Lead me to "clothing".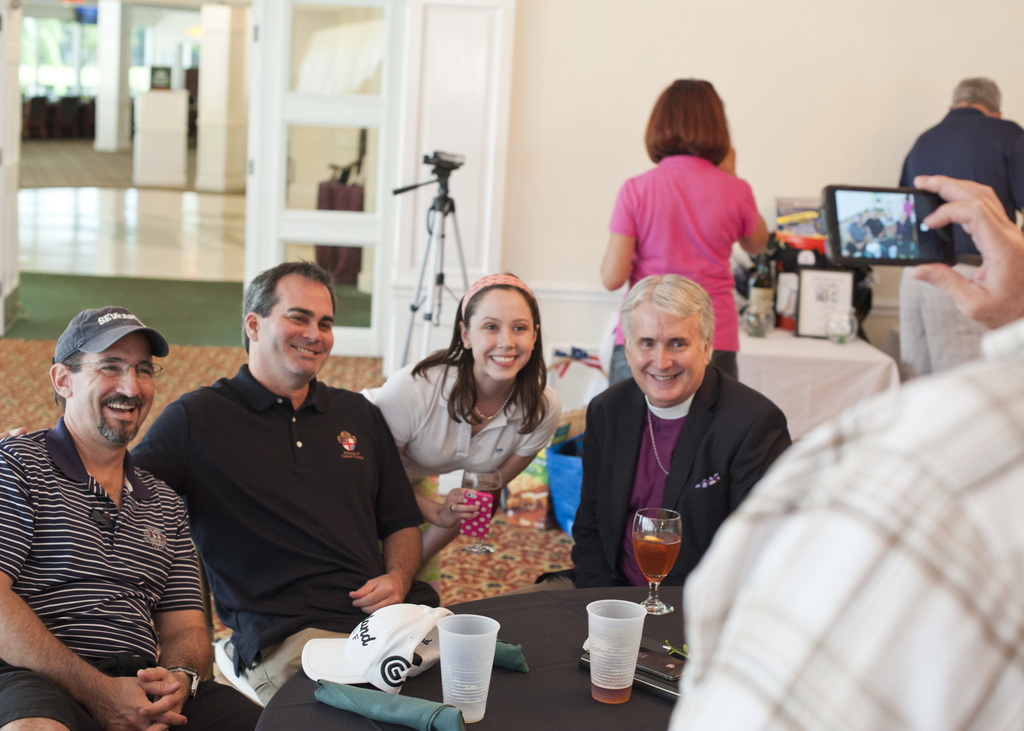
Lead to region(900, 93, 1023, 257).
